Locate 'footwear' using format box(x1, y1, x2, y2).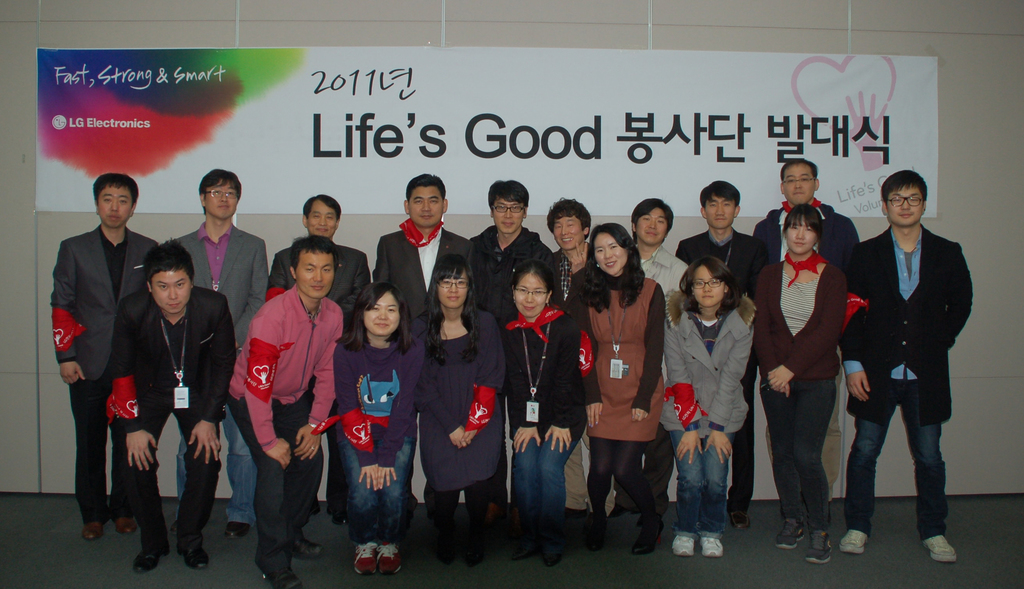
box(583, 511, 611, 544).
